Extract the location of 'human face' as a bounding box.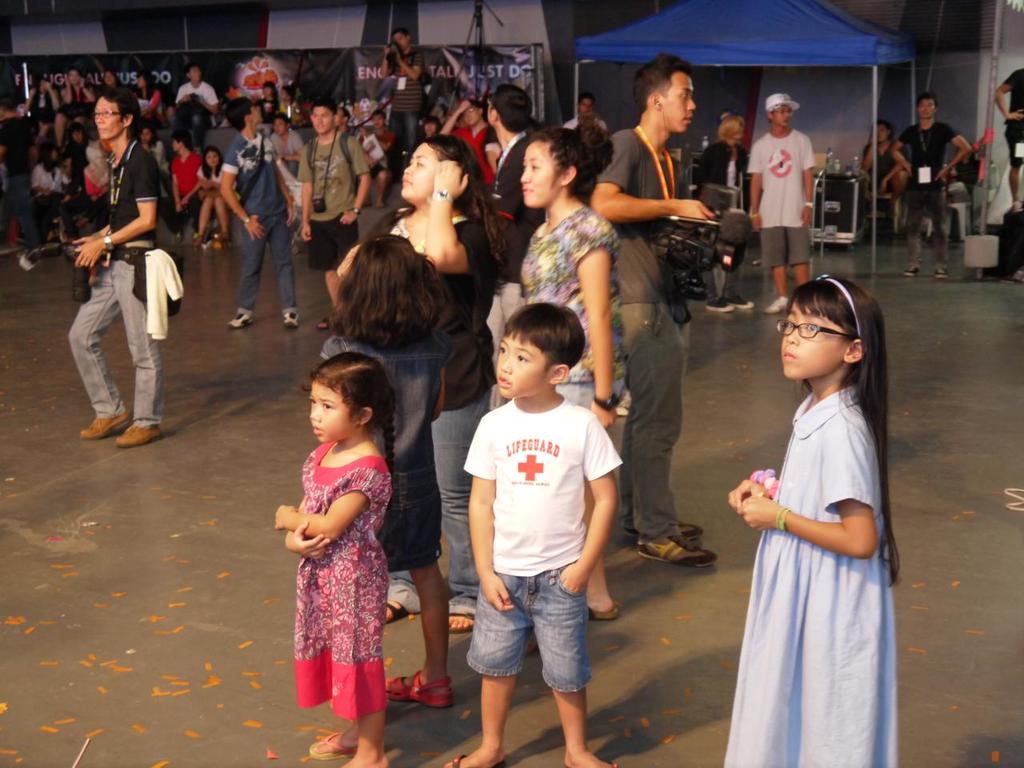
(x1=730, y1=125, x2=746, y2=141).
